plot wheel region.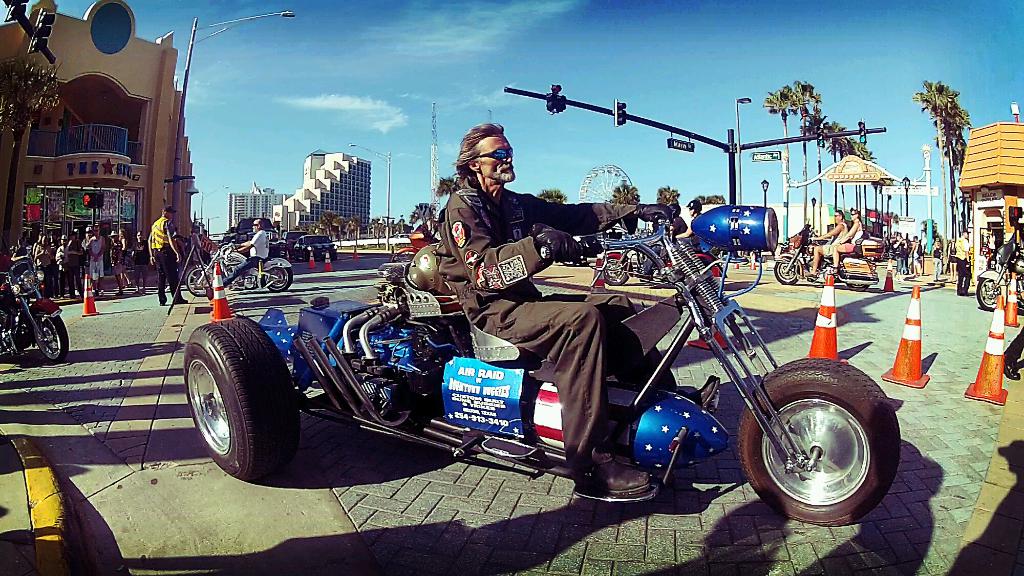
Plotted at Rect(841, 265, 866, 292).
